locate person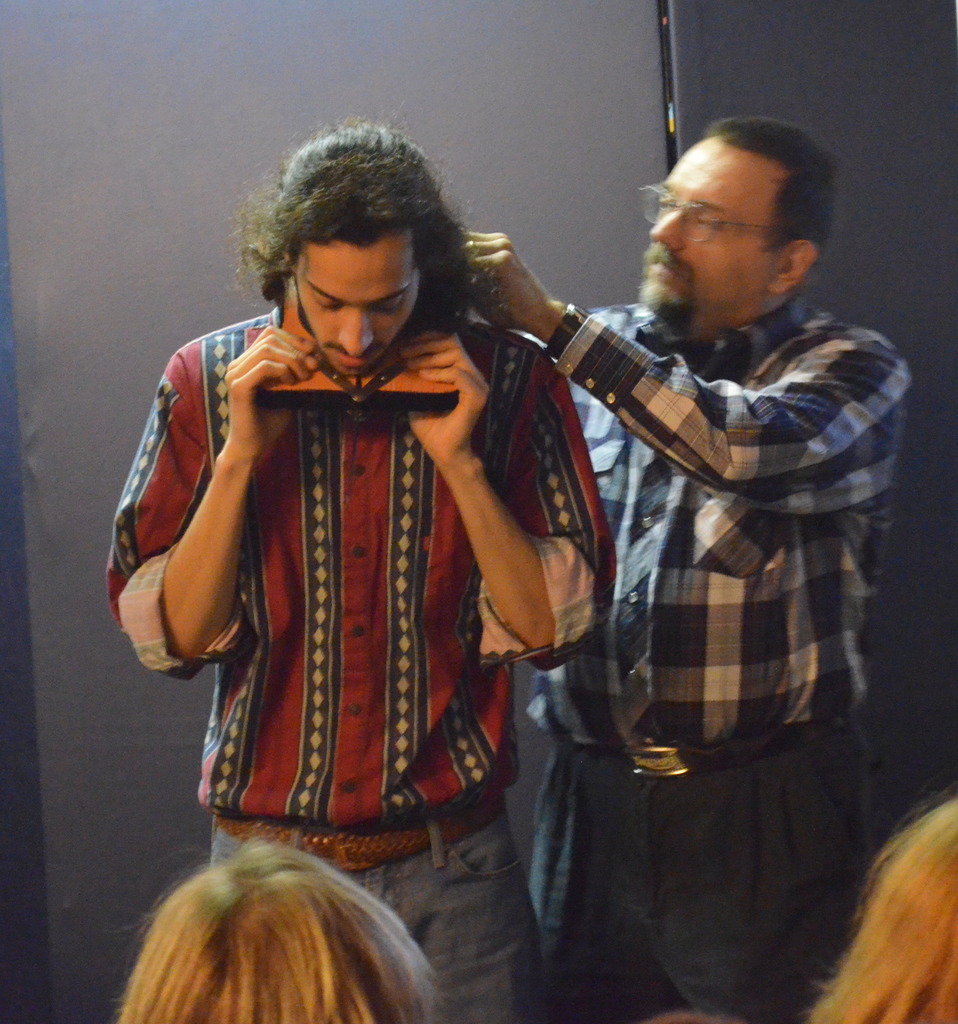
select_region(811, 792, 957, 1023)
